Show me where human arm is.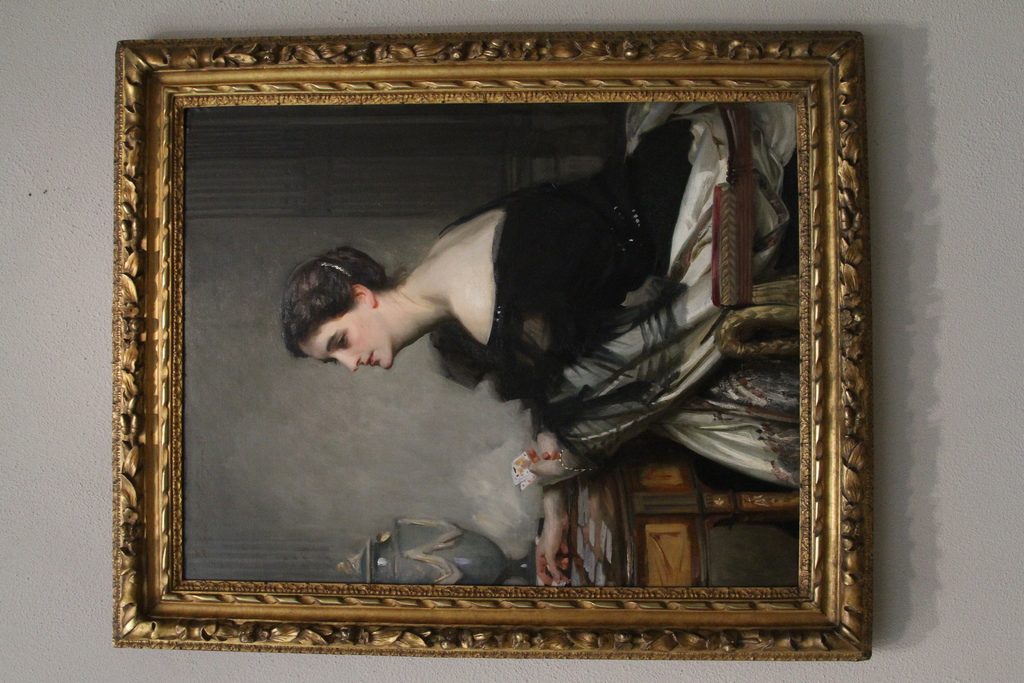
human arm is at pyautogui.locateOnScreen(452, 304, 561, 488).
